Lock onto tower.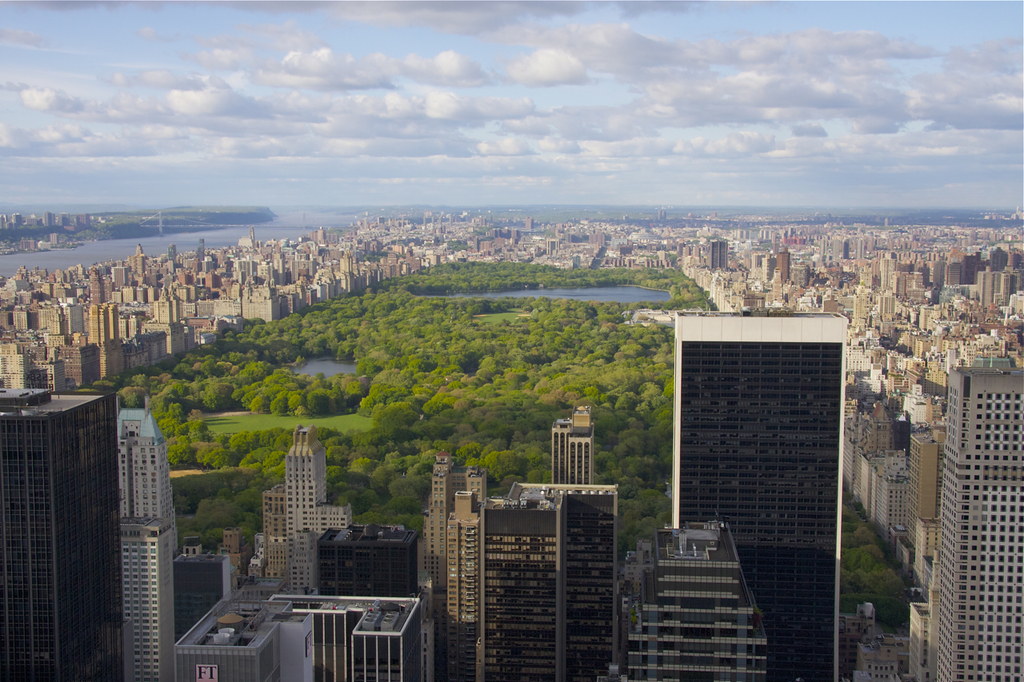
Locked: l=903, t=431, r=944, b=564.
